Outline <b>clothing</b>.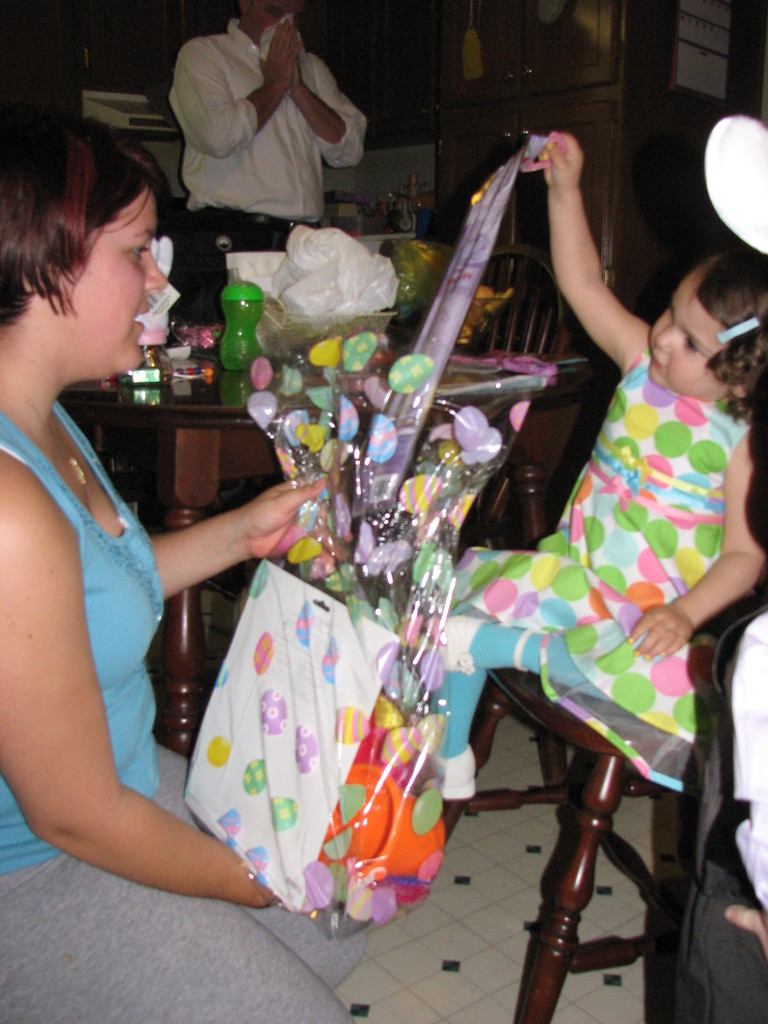
Outline: box(663, 601, 767, 1023).
